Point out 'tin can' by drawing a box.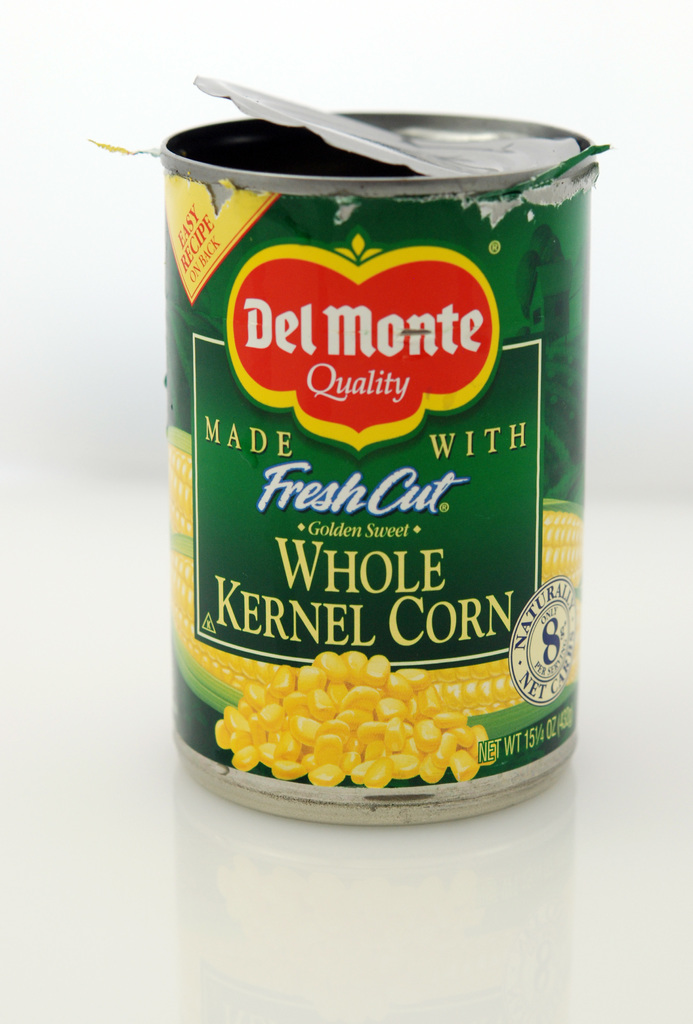
152/65/624/840.
